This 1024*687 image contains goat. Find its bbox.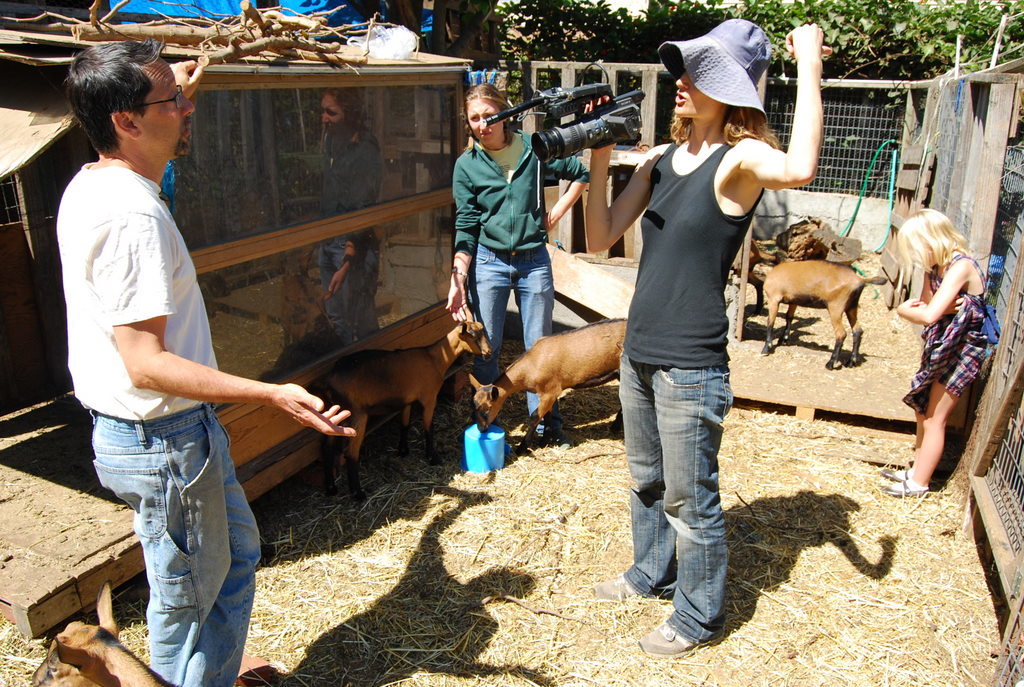
314 317 497 484.
